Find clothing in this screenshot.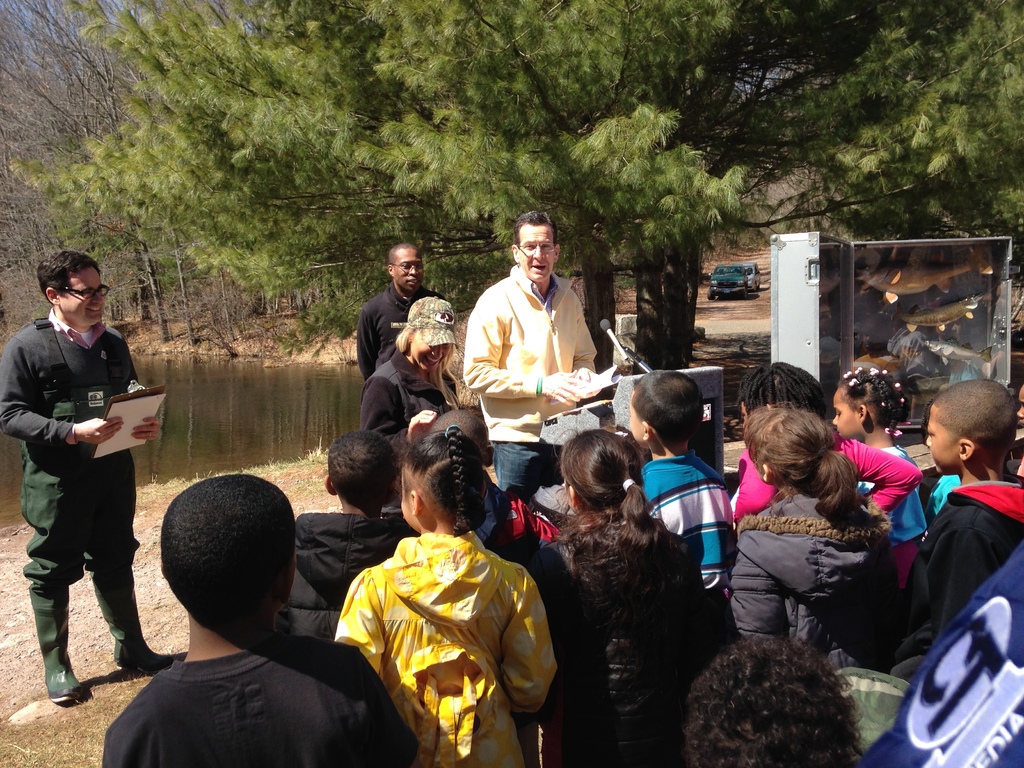
The bounding box for clothing is [730, 486, 902, 673].
